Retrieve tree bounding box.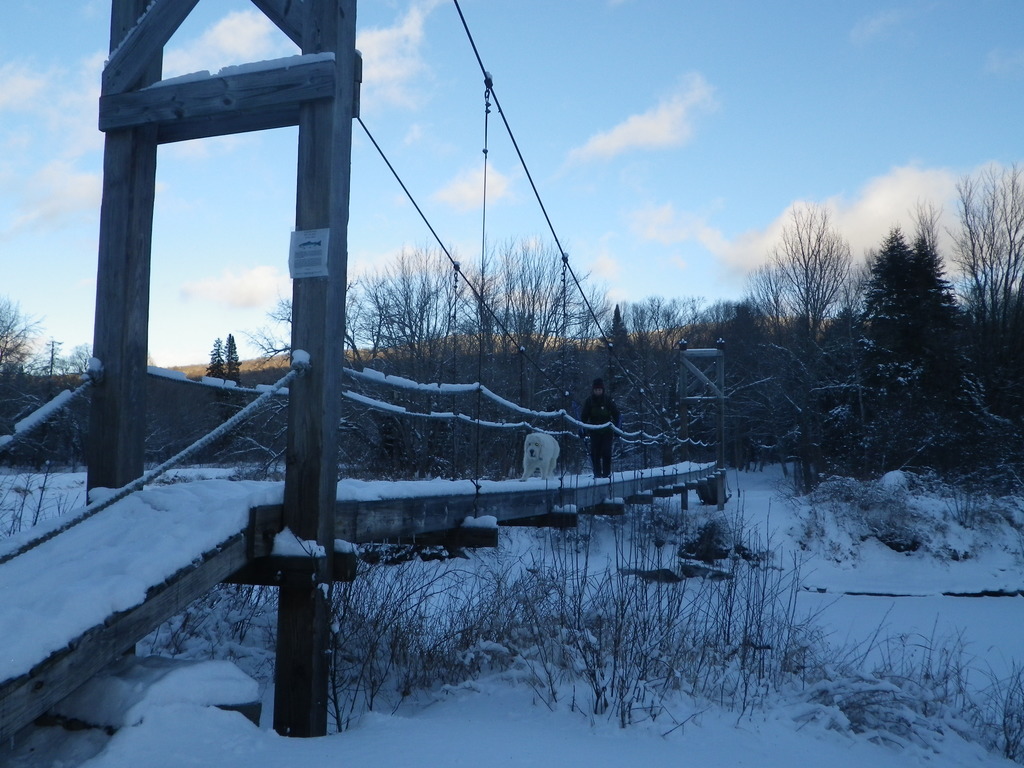
Bounding box: BBox(826, 229, 991, 466).
